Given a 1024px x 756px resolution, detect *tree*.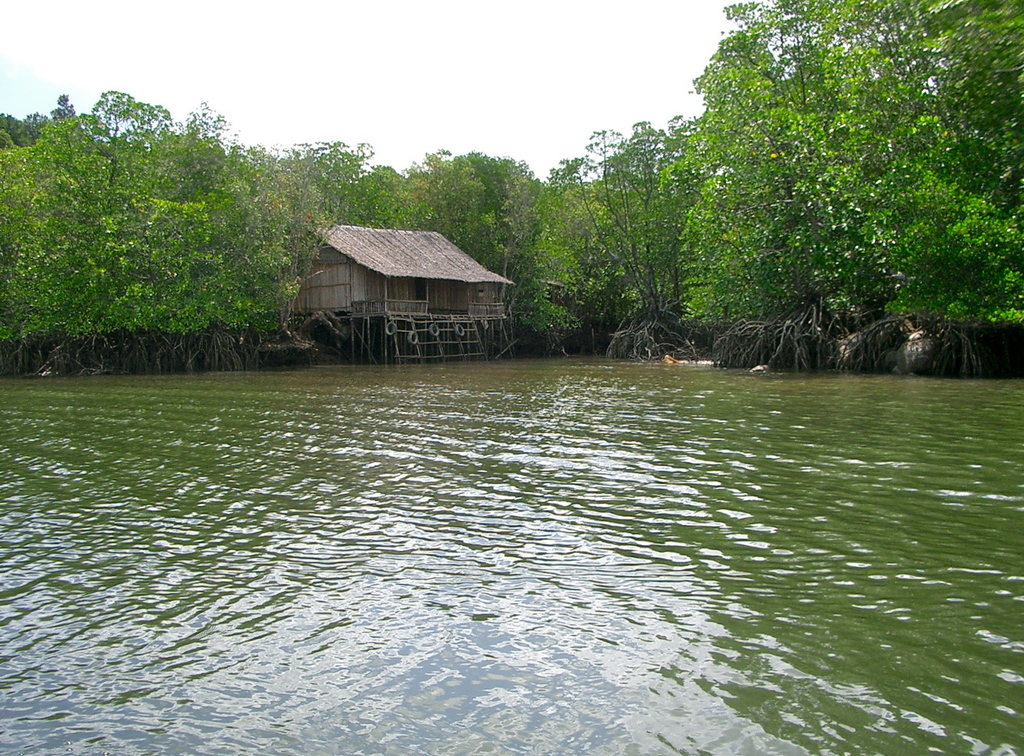
[left=662, top=37, right=808, bottom=332].
